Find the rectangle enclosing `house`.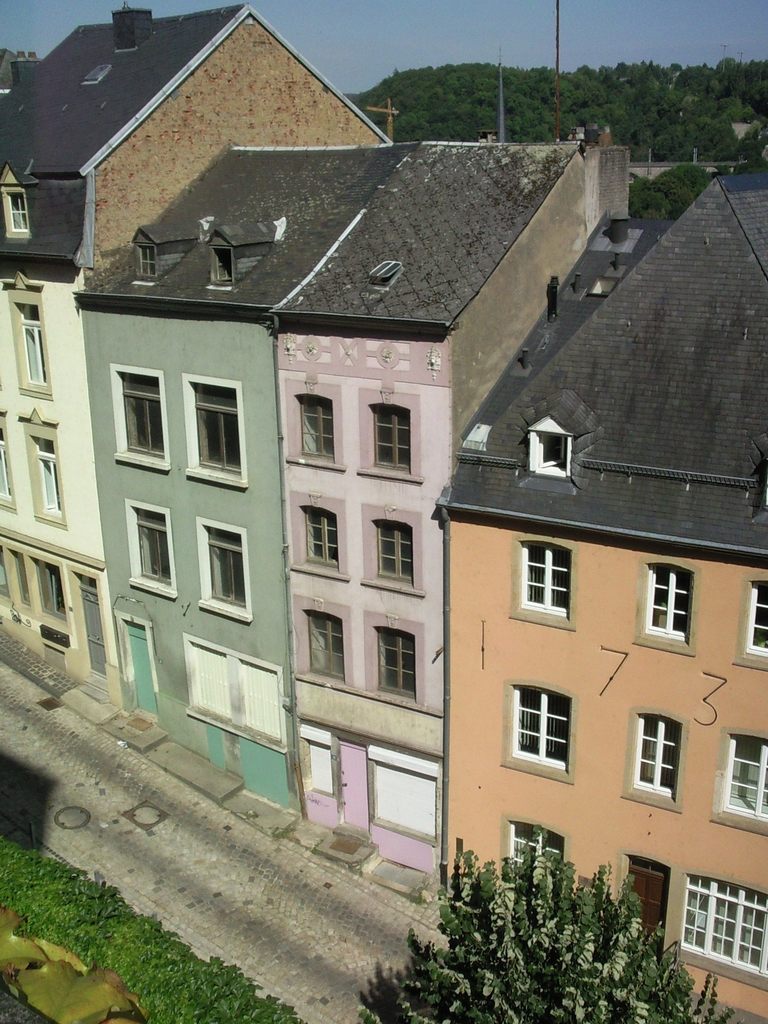
select_region(437, 176, 767, 1021).
